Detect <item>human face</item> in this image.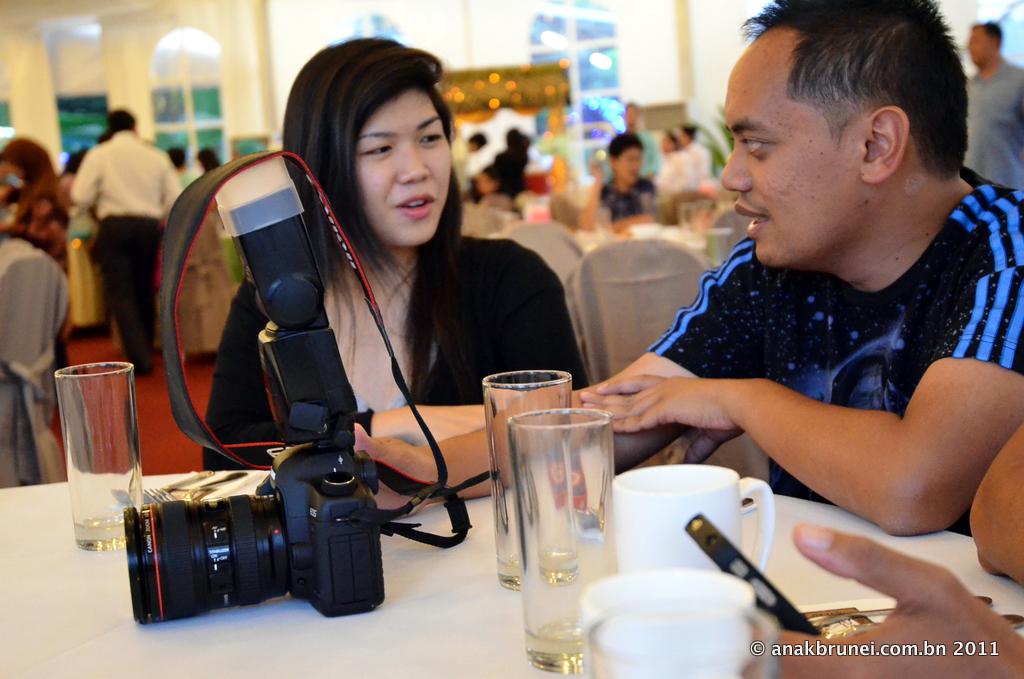
Detection: [left=624, top=109, right=637, bottom=132].
